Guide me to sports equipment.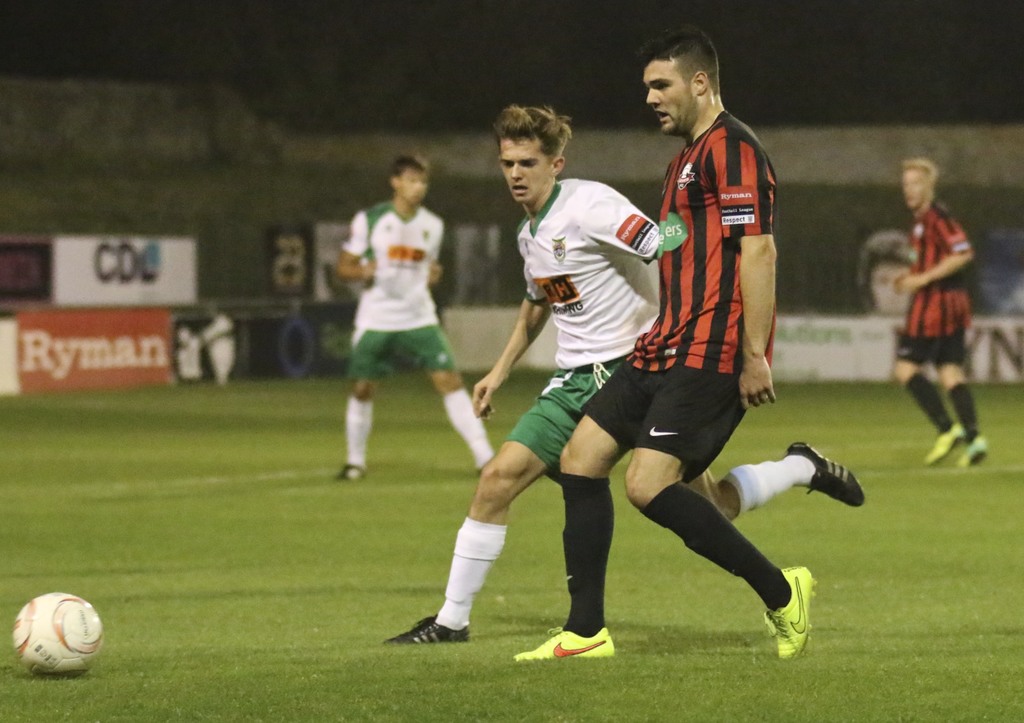
Guidance: select_region(385, 615, 469, 645).
